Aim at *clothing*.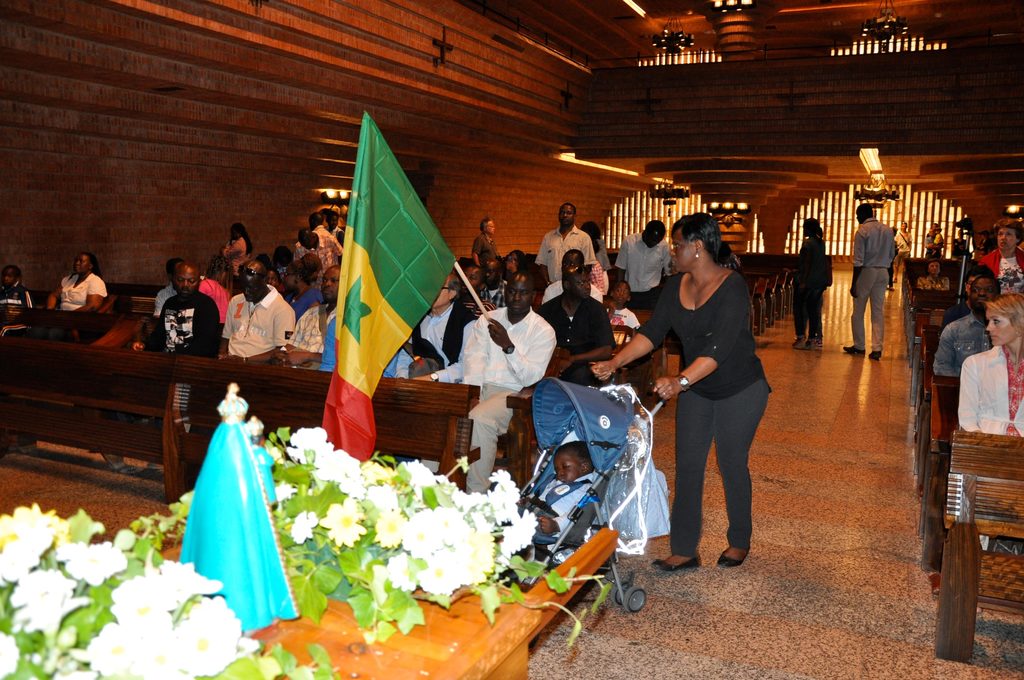
Aimed at bbox=(925, 232, 943, 261).
